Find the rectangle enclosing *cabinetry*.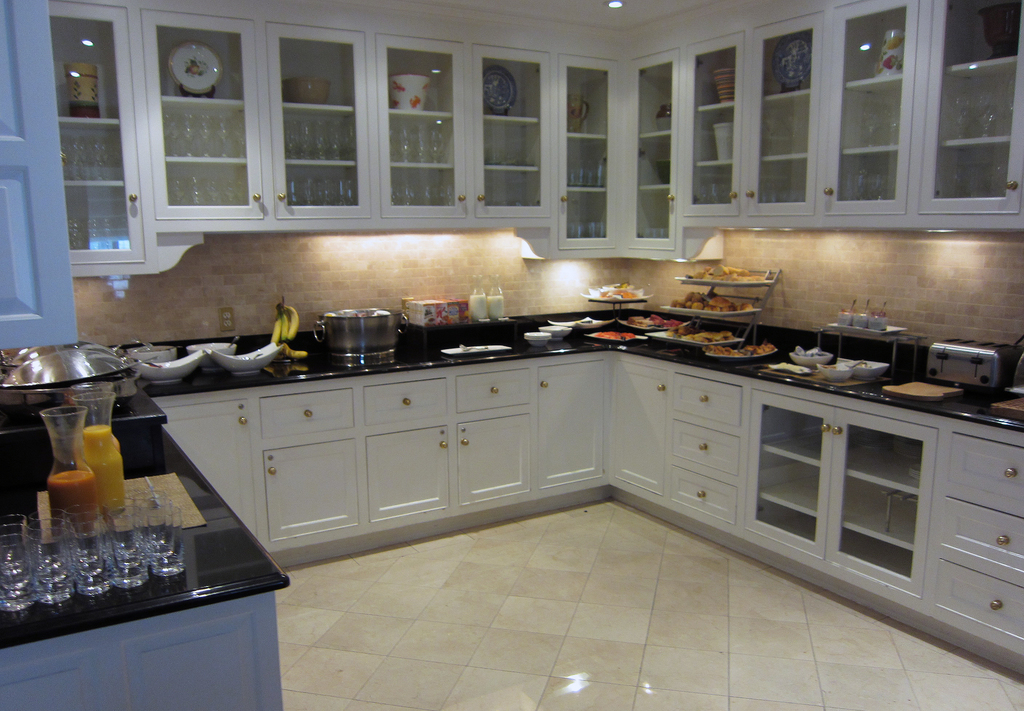
{"x1": 624, "y1": 43, "x2": 676, "y2": 249}.
